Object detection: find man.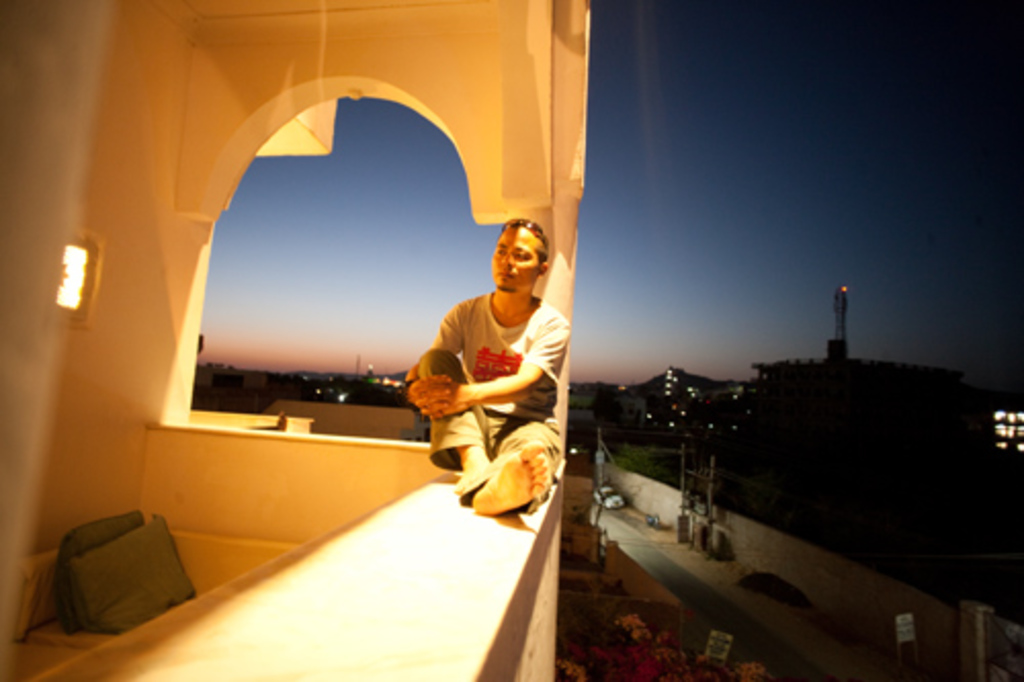
rect(377, 219, 590, 530).
